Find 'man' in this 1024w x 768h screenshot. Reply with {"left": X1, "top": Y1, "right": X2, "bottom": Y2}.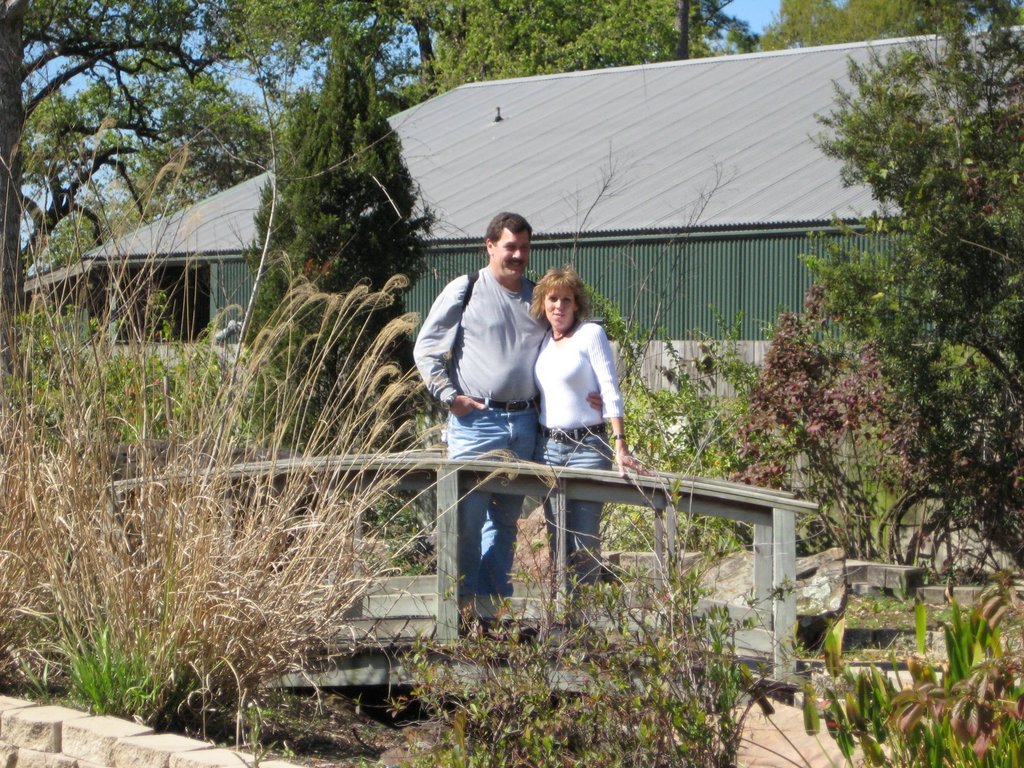
{"left": 428, "top": 196, "right": 613, "bottom": 500}.
